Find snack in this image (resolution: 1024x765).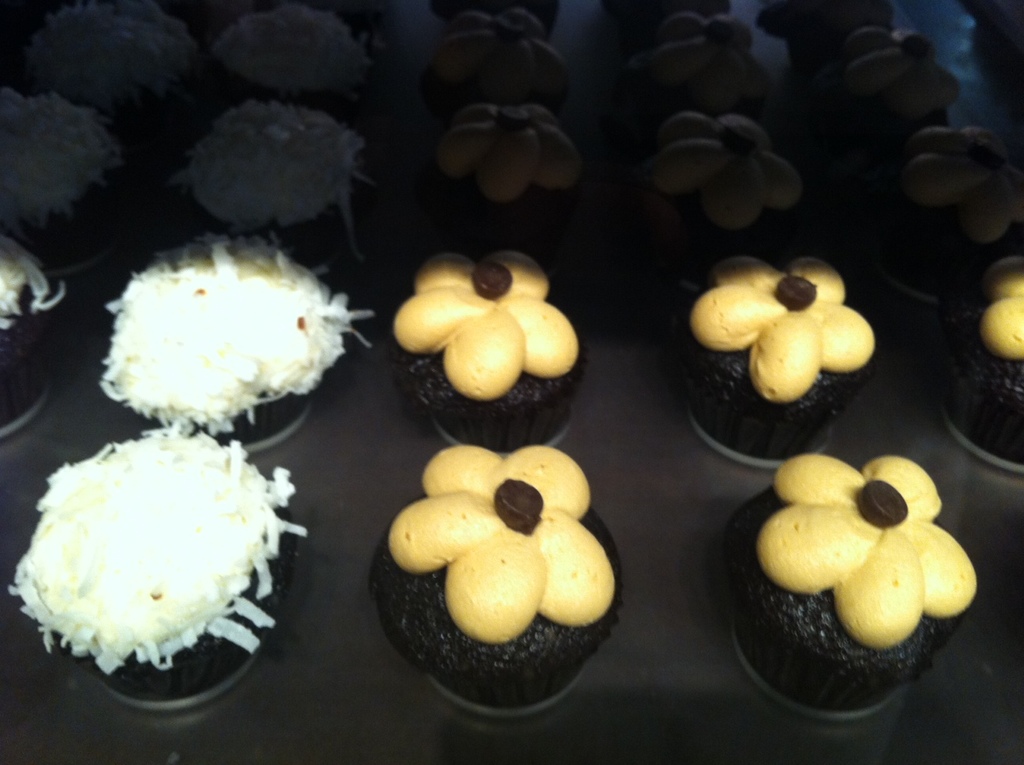
<region>636, 17, 761, 122</region>.
